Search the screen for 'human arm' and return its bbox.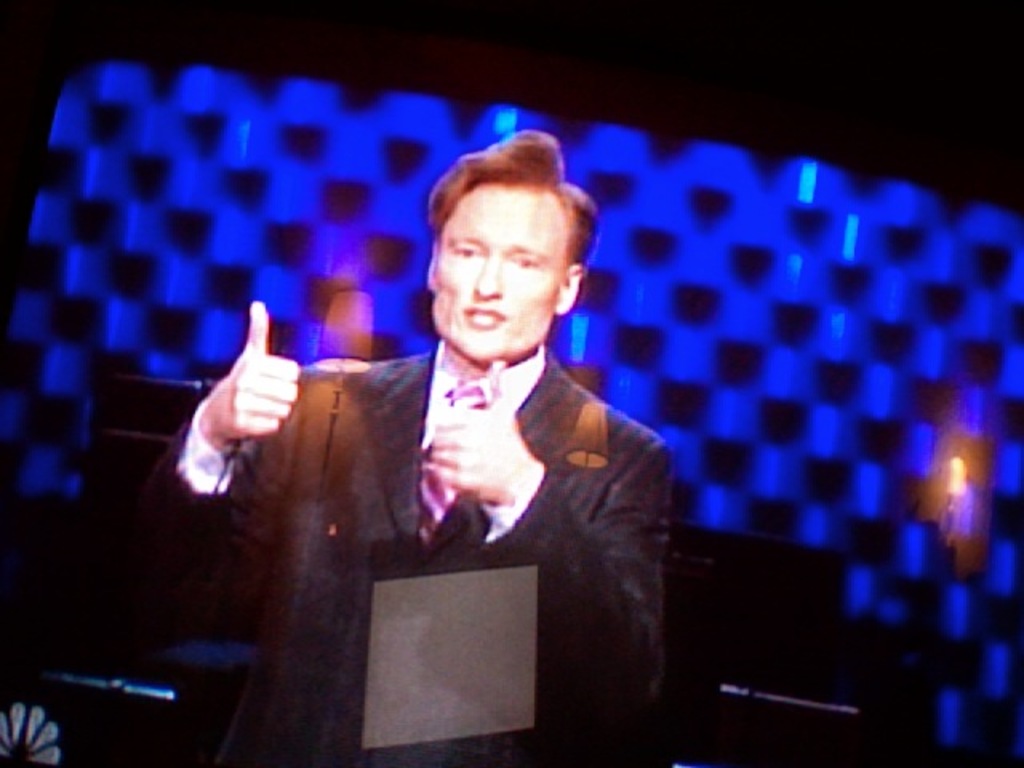
Found: <bbox>421, 357, 672, 715</bbox>.
